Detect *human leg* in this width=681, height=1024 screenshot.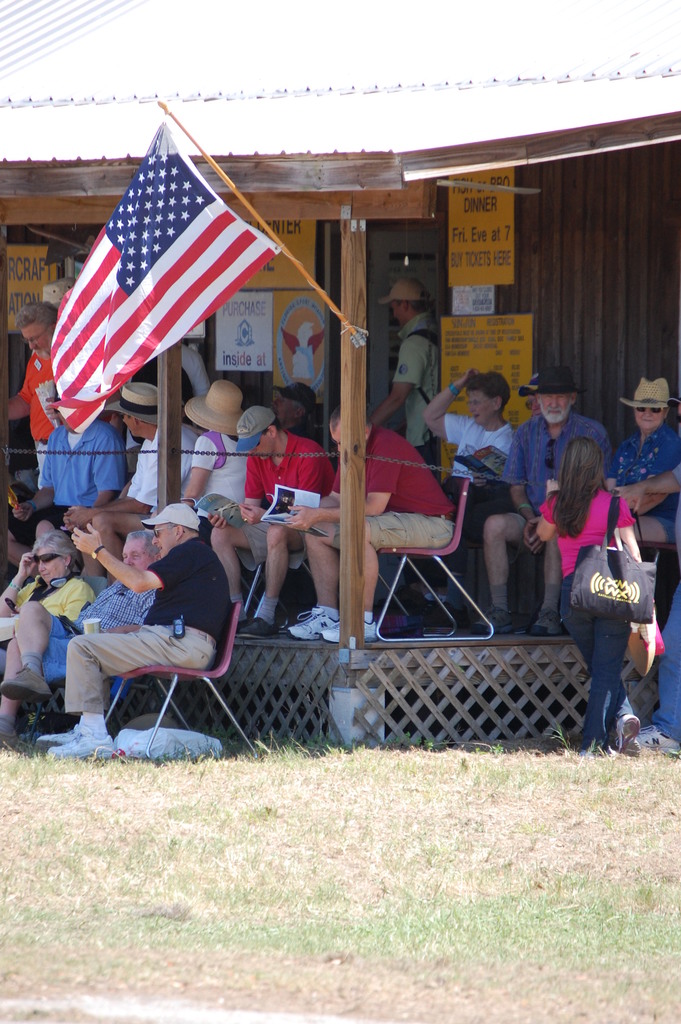
Detection: bbox(206, 522, 251, 619).
